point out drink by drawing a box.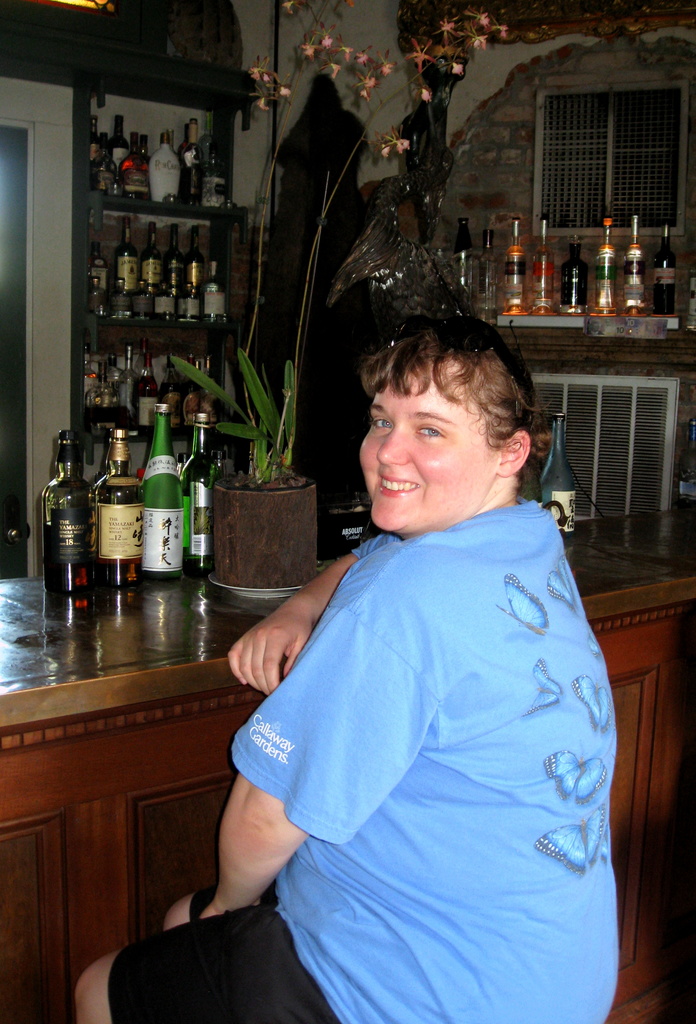
{"x1": 114, "y1": 217, "x2": 137, "y2": 291}.
